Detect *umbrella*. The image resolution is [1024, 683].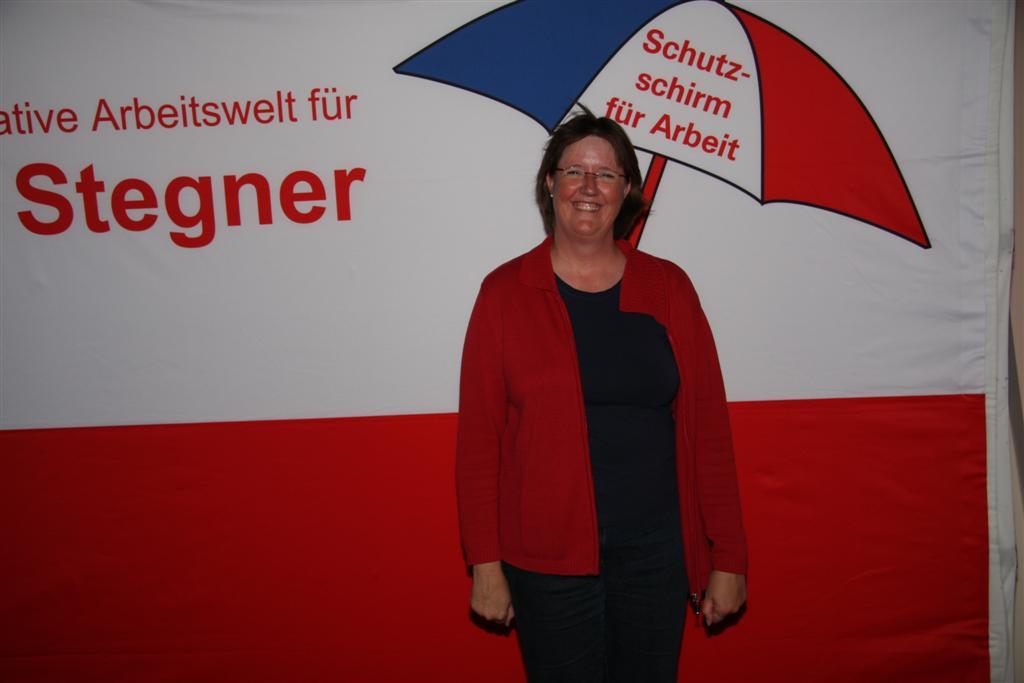
[x1=392, y1=0, x2=928, y2=252].
